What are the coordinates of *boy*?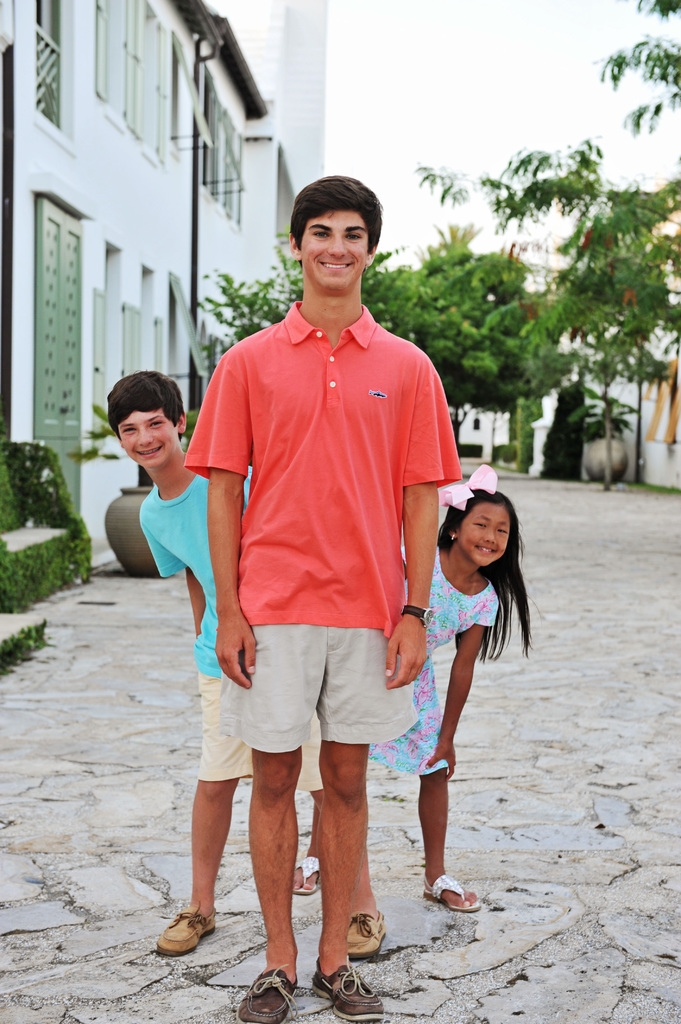
detection(179, 188, 460, 1023).
